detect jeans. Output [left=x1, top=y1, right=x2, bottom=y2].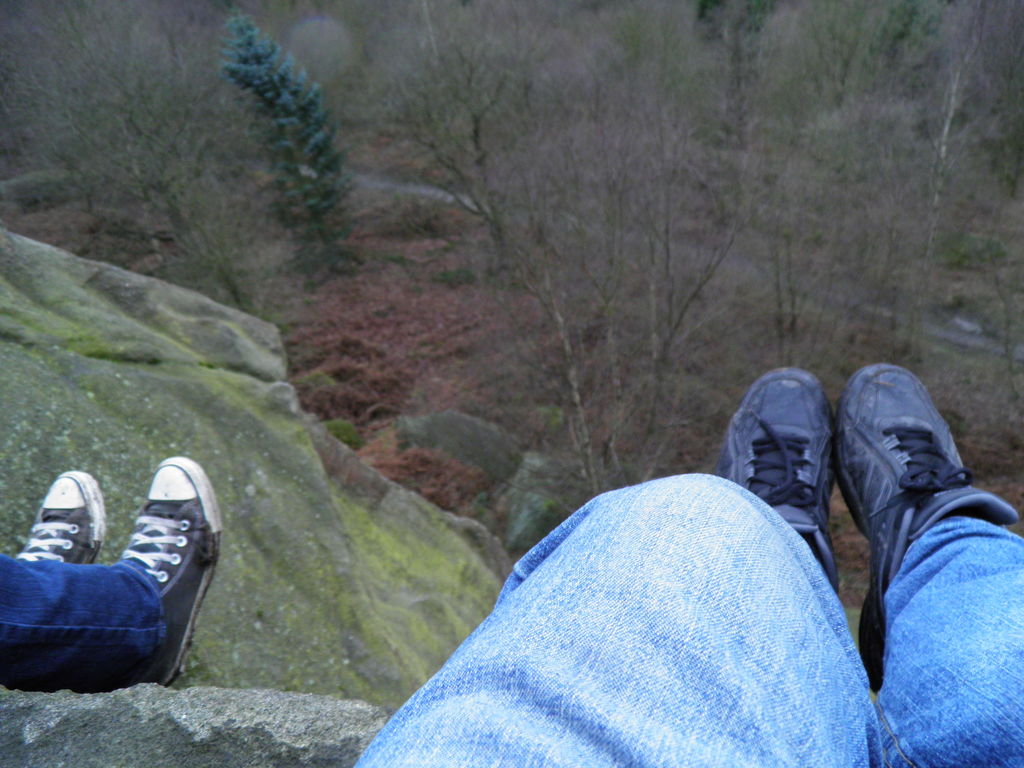
[left=0, top=553, right=166, bottom=688].
